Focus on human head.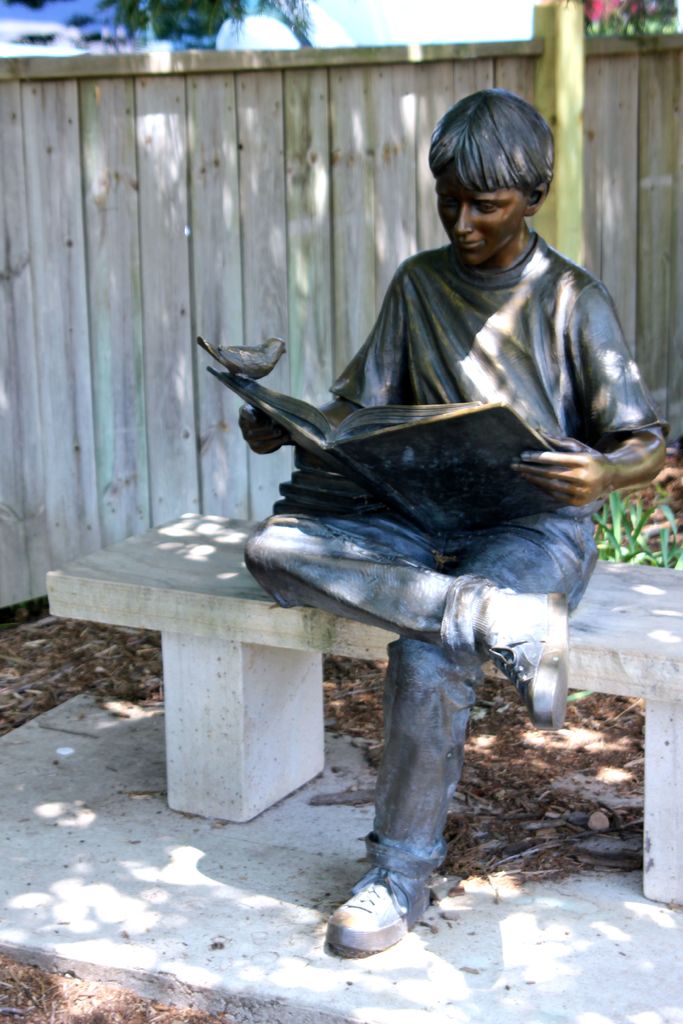
Focused at l=425, t=88, r=554, b=270.
